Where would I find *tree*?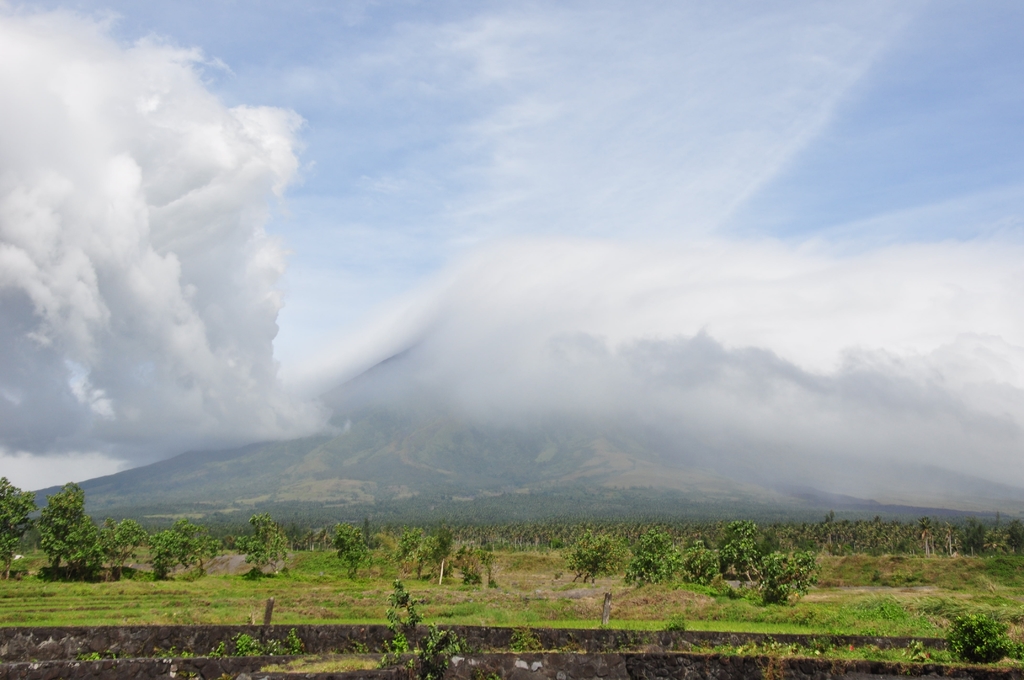
At bbox=(150, 517, 218, 576).
